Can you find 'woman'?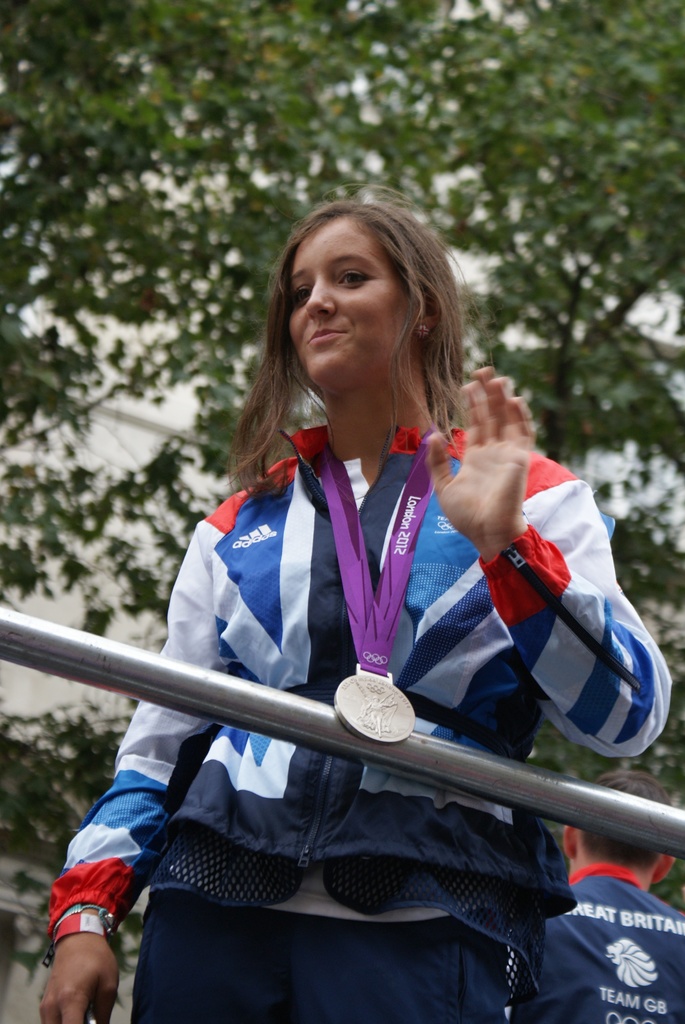
Yes, bounding box: pyautogui.locateOnScreen(113, 217, 617, 993).
